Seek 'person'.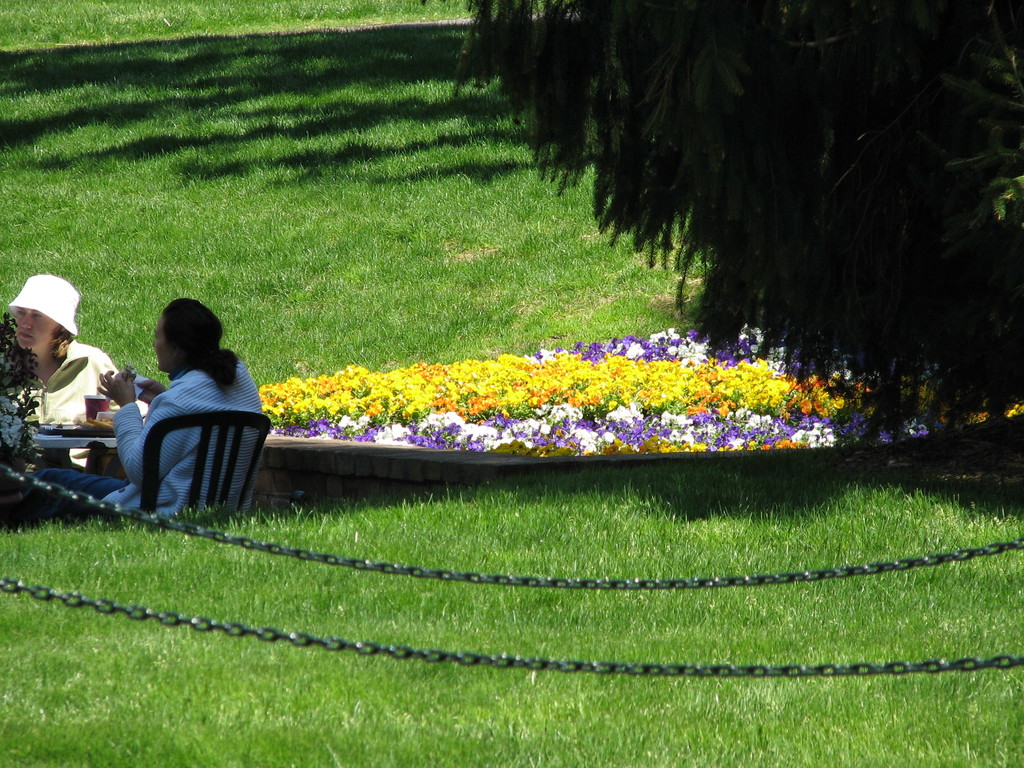
0 270 129 471.
